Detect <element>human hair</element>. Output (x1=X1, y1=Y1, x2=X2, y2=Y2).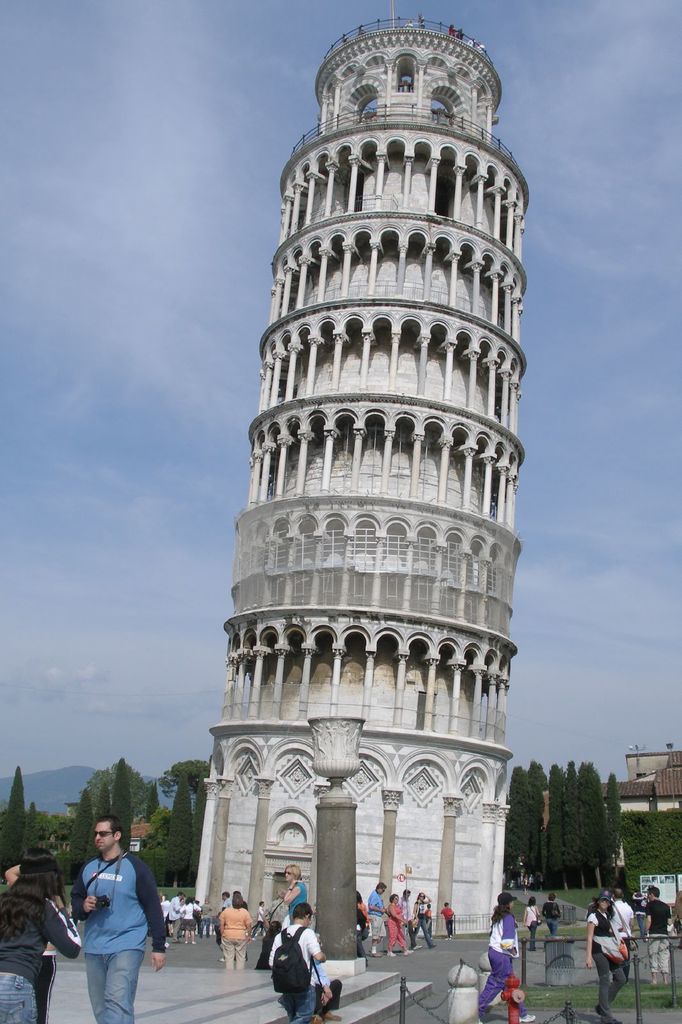
(x1=222, y1=892, x2=230, y2=897).
